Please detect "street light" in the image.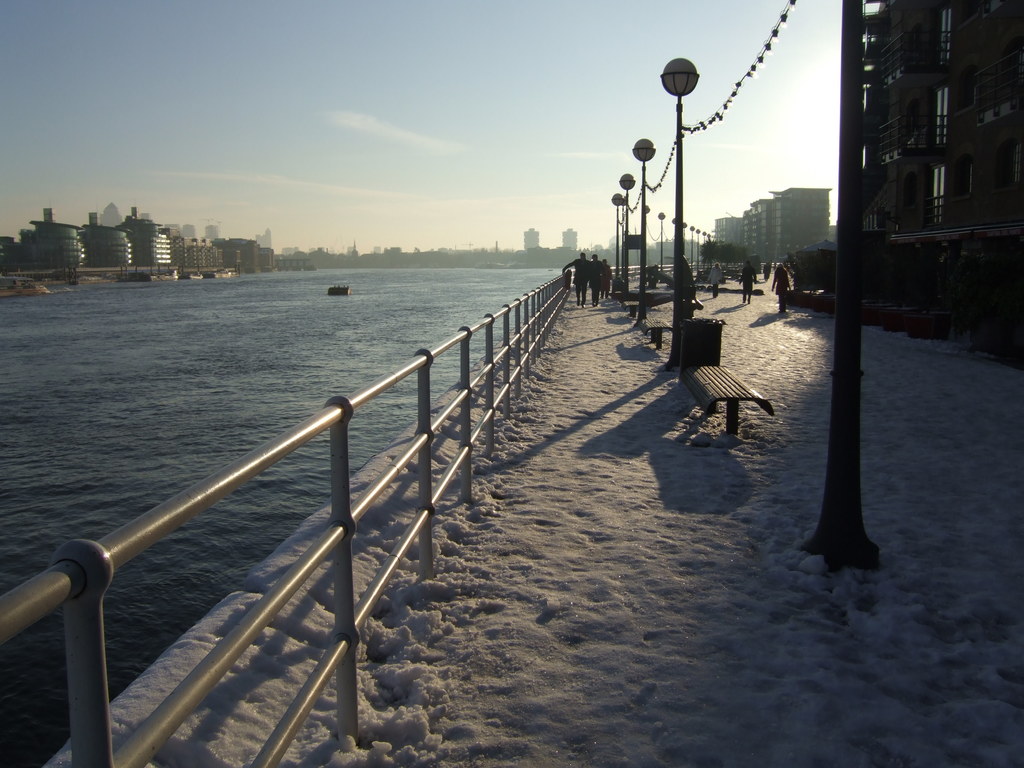
616, 170, 633, 282.
